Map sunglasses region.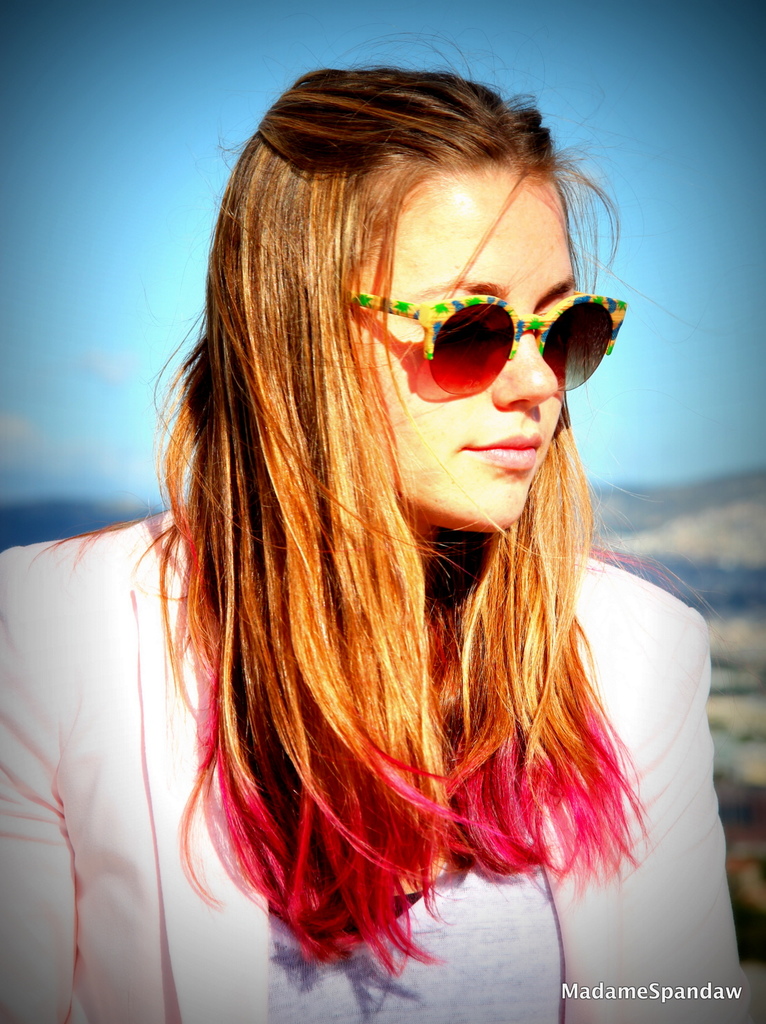
Mapped to [left=353, top=291, right=630, bottom=400].
